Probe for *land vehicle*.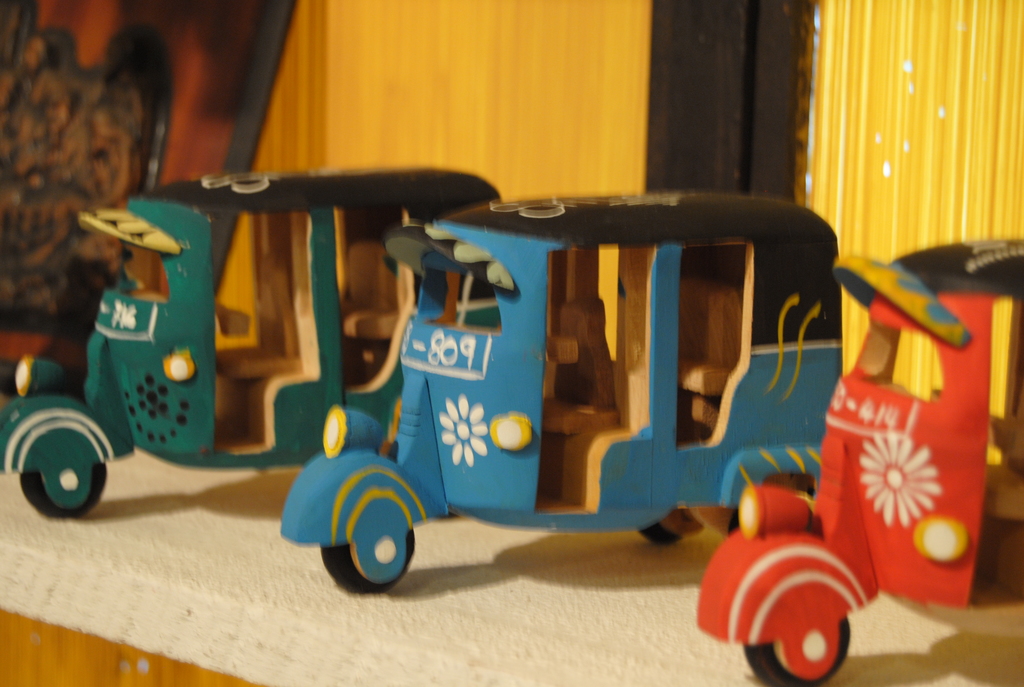
Probe result: bbox=(698, 235, 1023, 686).
